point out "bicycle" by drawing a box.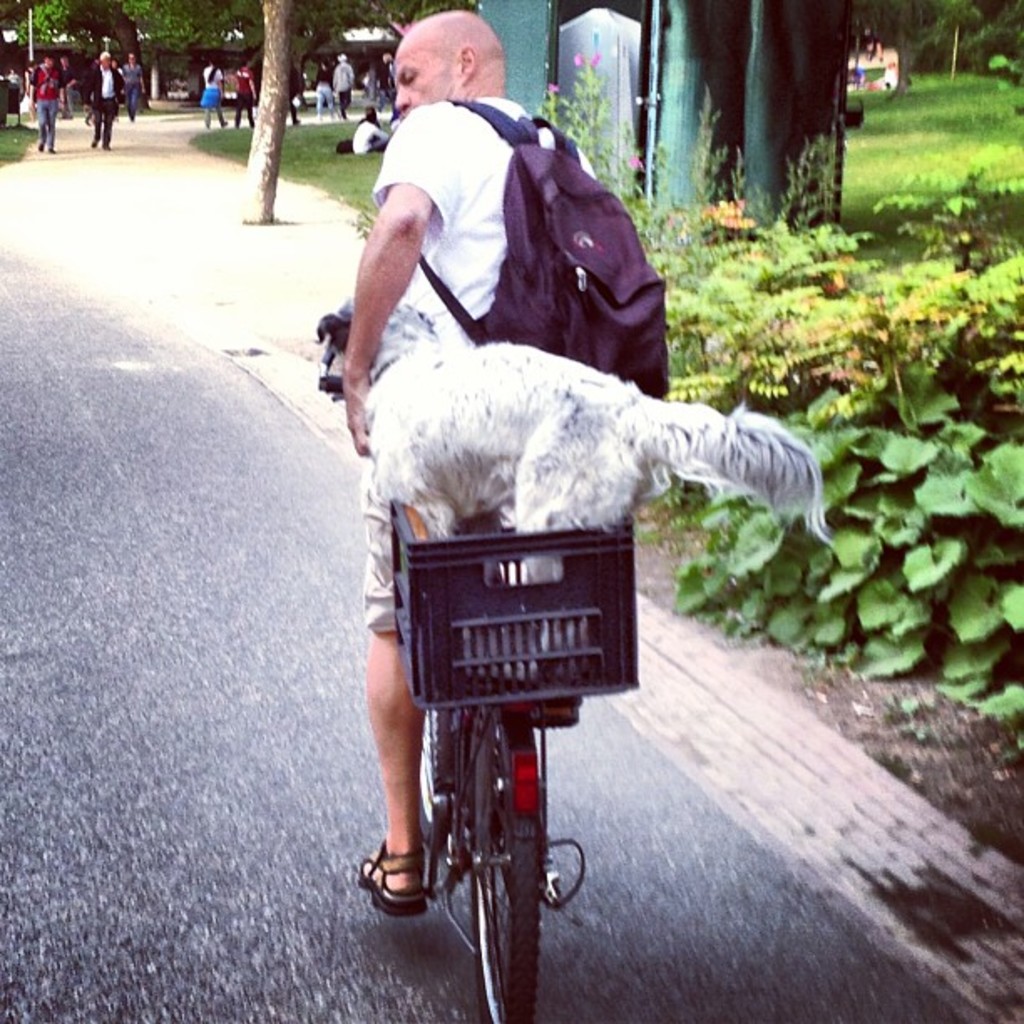
bbox(360, 537, 641, 1009).
